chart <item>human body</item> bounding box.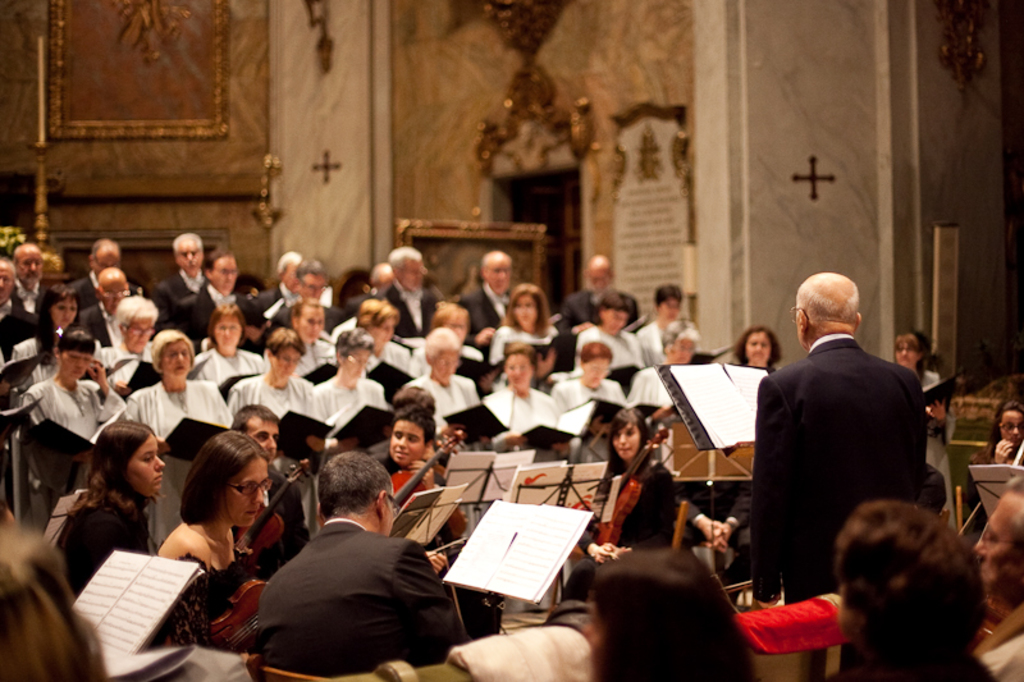
Charted: [x1=556, y1=330, x2=628, y2=432].
